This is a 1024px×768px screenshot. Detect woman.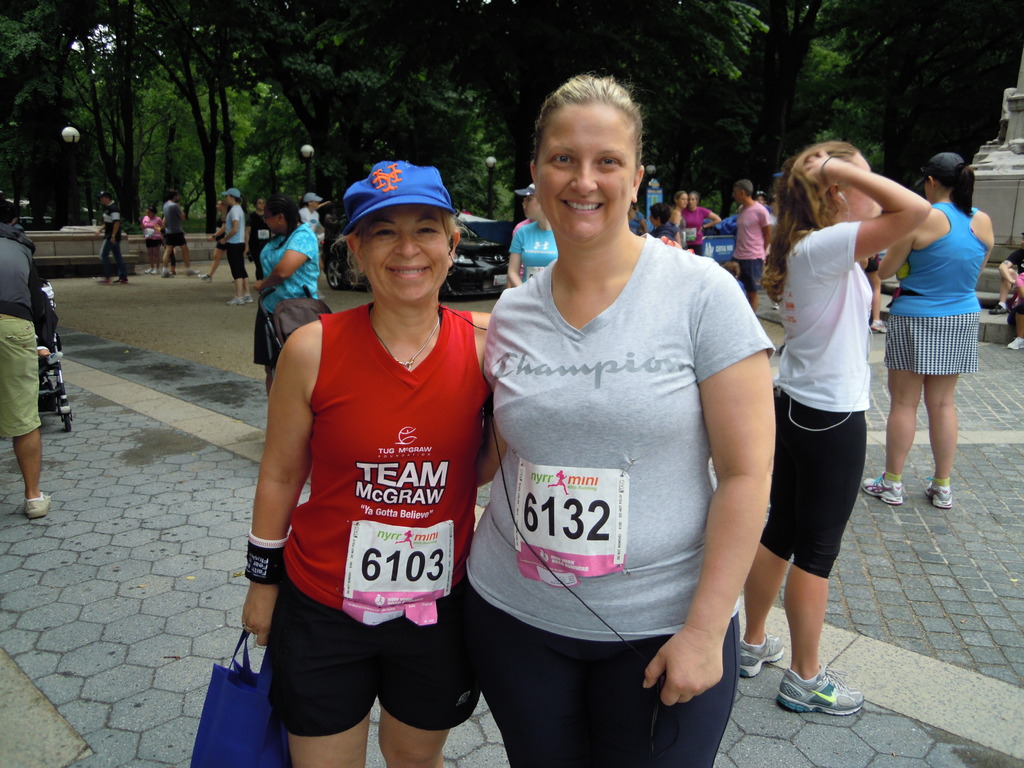
[x1=511, y1=204, x2=533, y2=280].
